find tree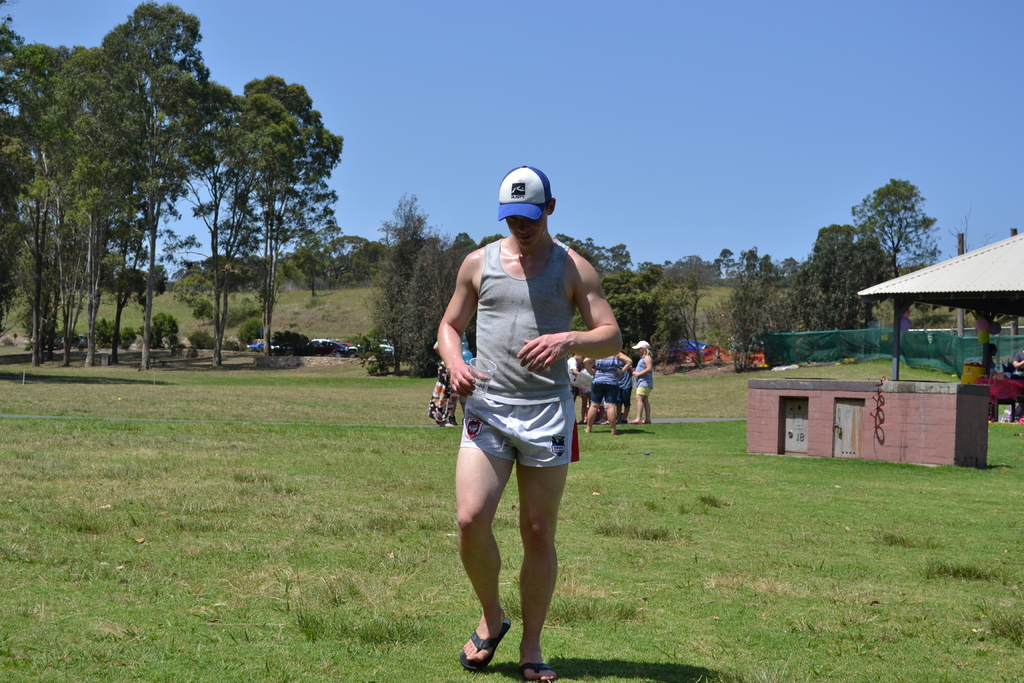
[849, 176, 943, 279]
